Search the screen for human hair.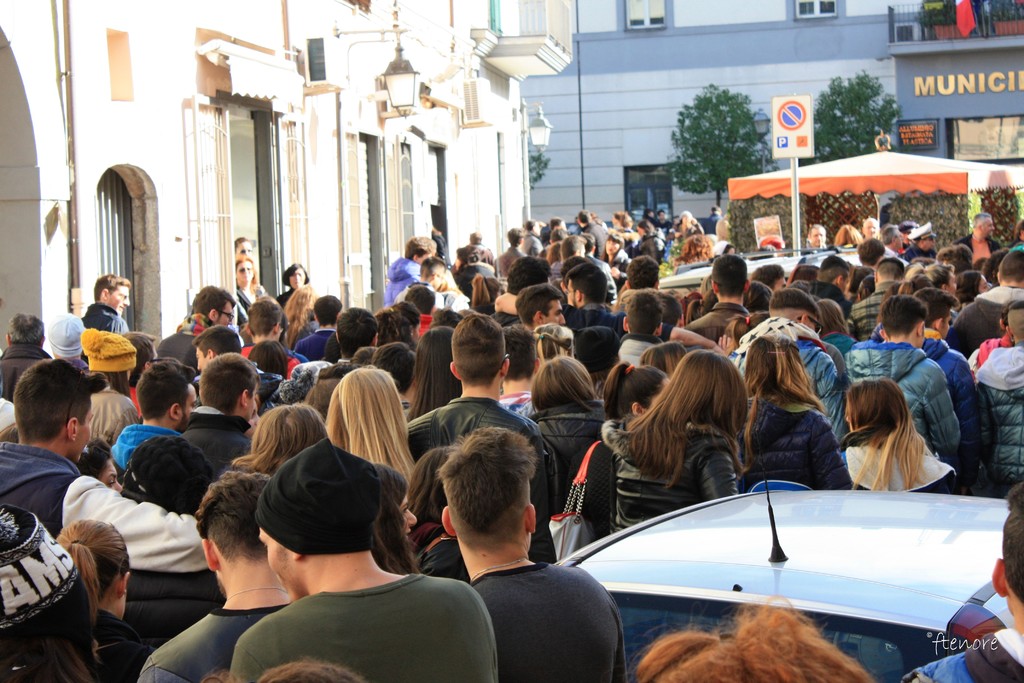
Found at [x1=8, y1=311, x2=44, y2=347].
